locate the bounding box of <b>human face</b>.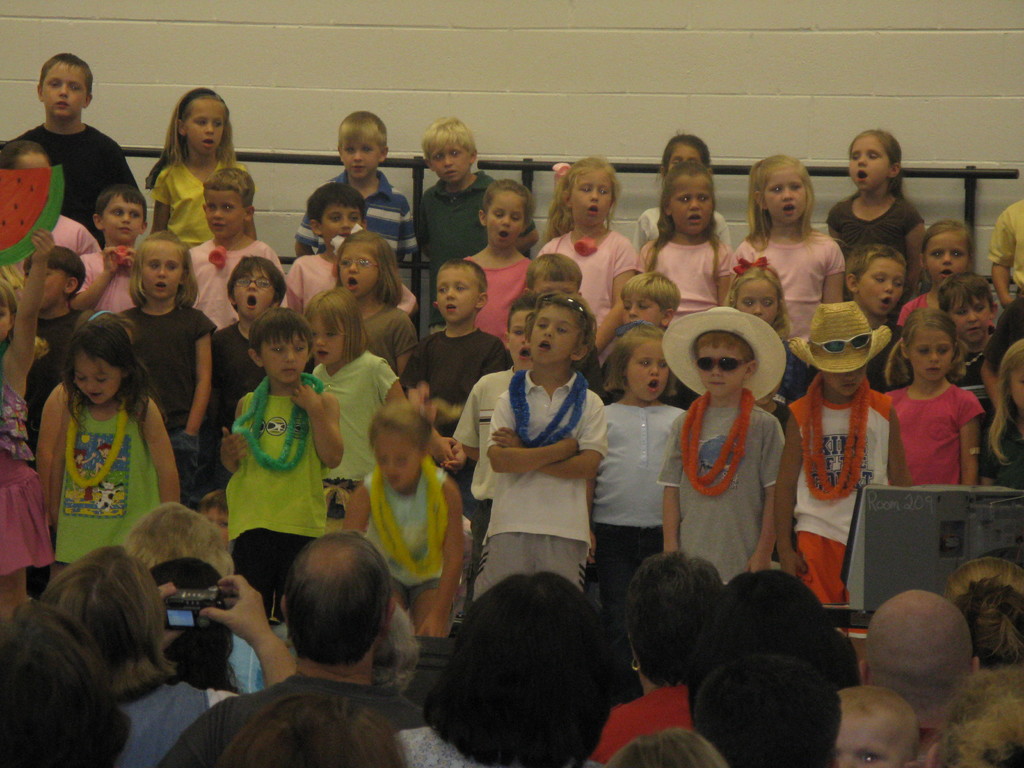
Bounding box: [left=206, top=189, right=246, bottom=230].
